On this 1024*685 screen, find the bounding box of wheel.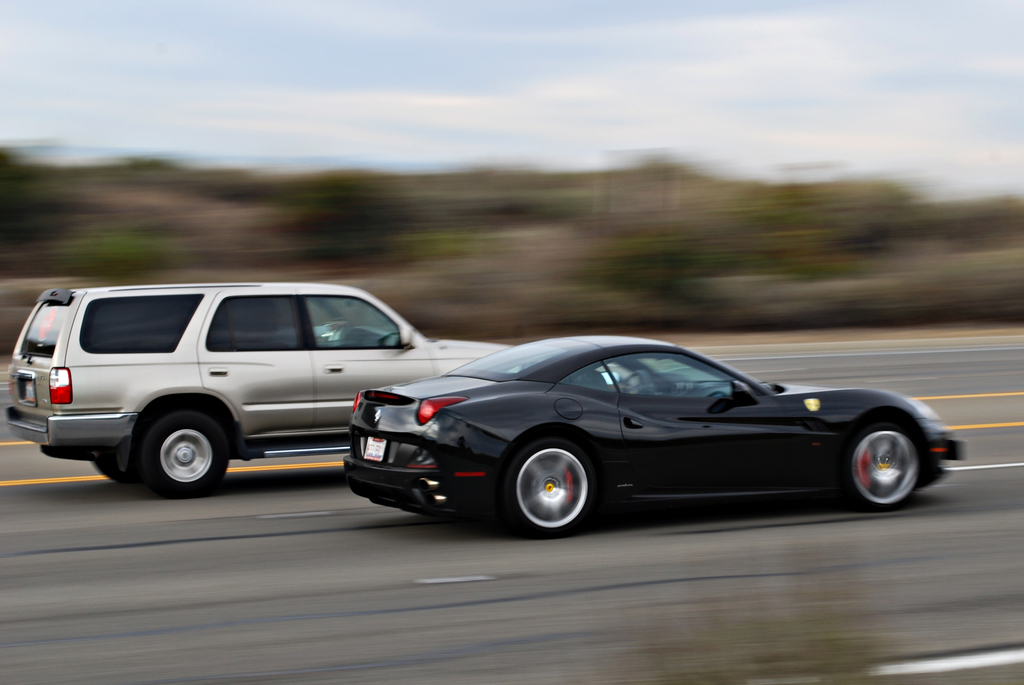
Bounding box: {"x1": 508, "y1": 449, "x2": 612, "y2": 528}.
